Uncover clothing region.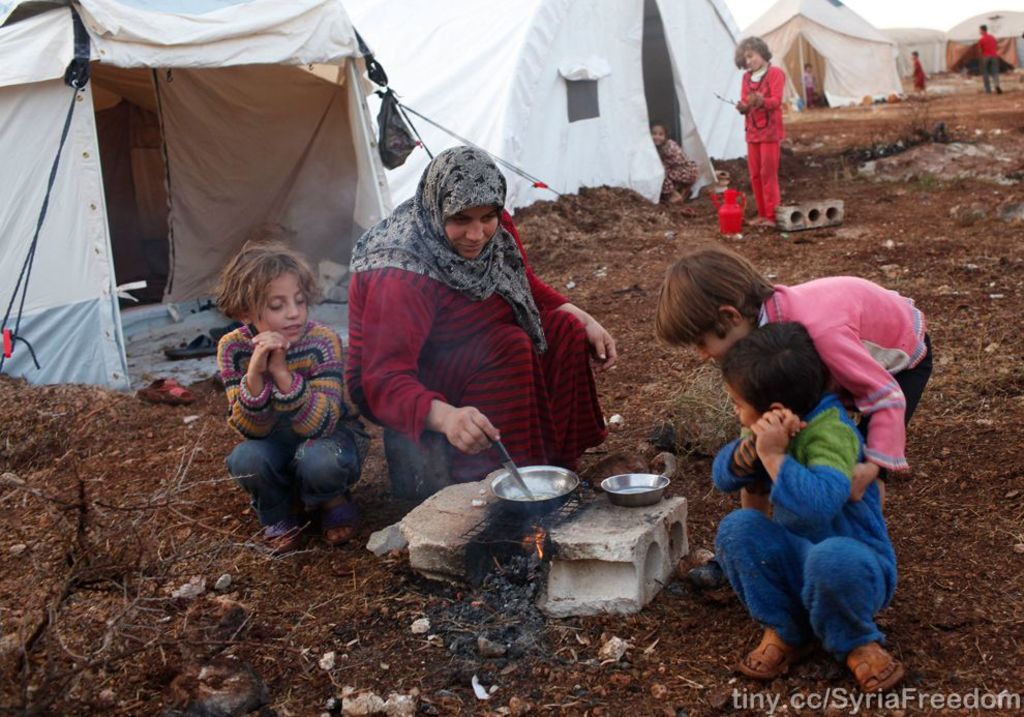
Uncovered: <bbox>340, 141, 612, 477</bbox>.
